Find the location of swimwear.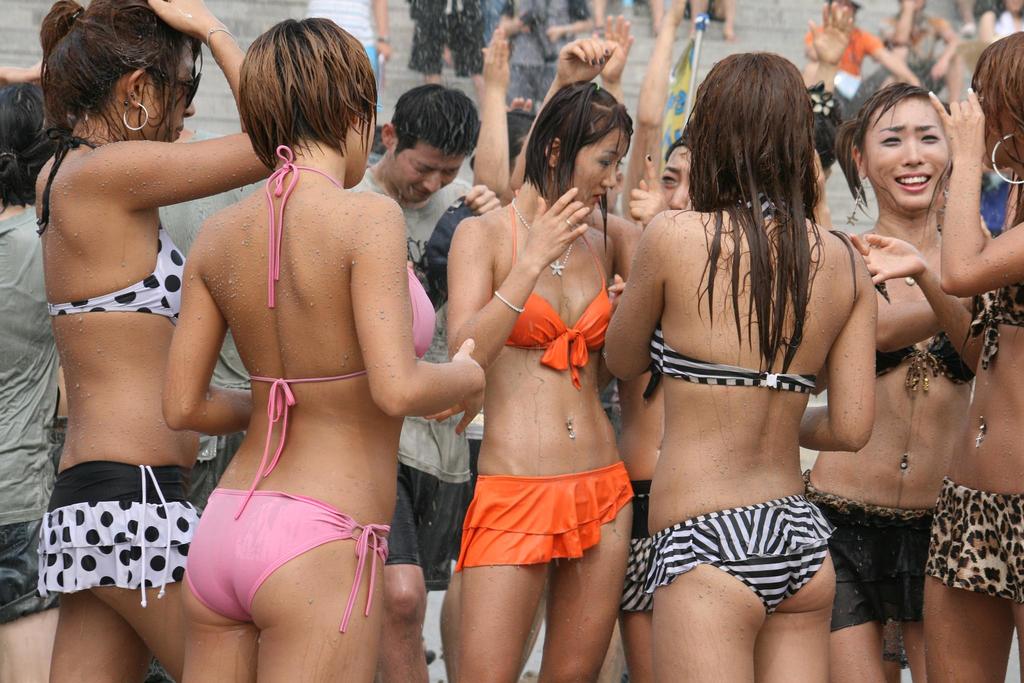
Location: box=[180, 490, 390, 635].
